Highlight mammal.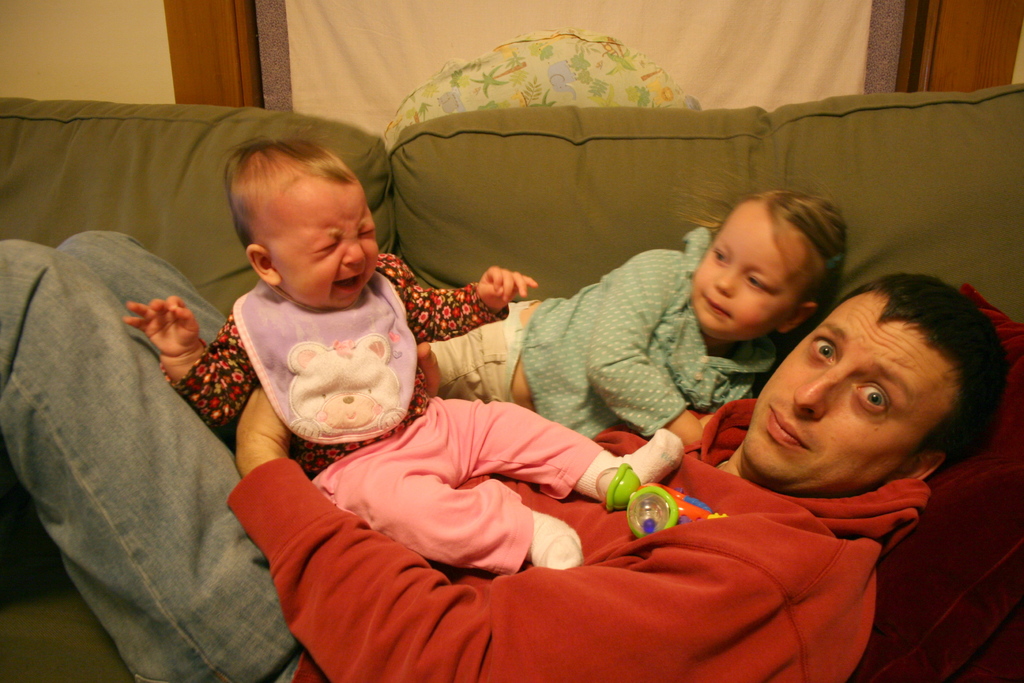
Highlighted region: [left=420, top=161, right=854, bottom=445].
